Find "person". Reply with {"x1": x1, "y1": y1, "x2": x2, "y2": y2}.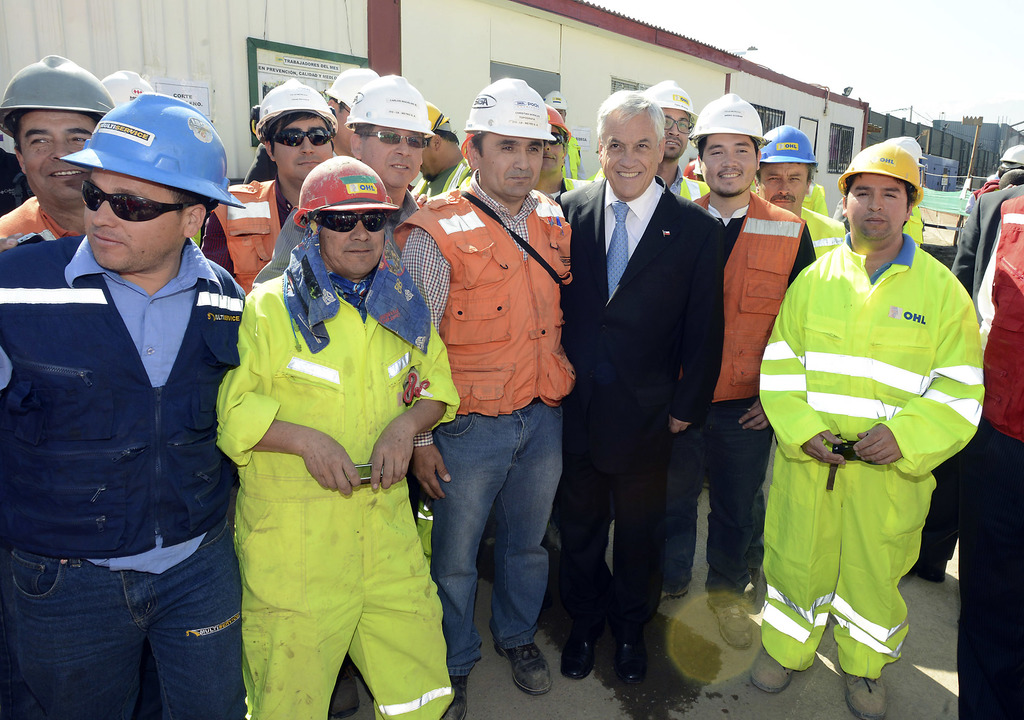
{"x1": 97, "y1": 67, "x2": 156, "y2": 108}.
